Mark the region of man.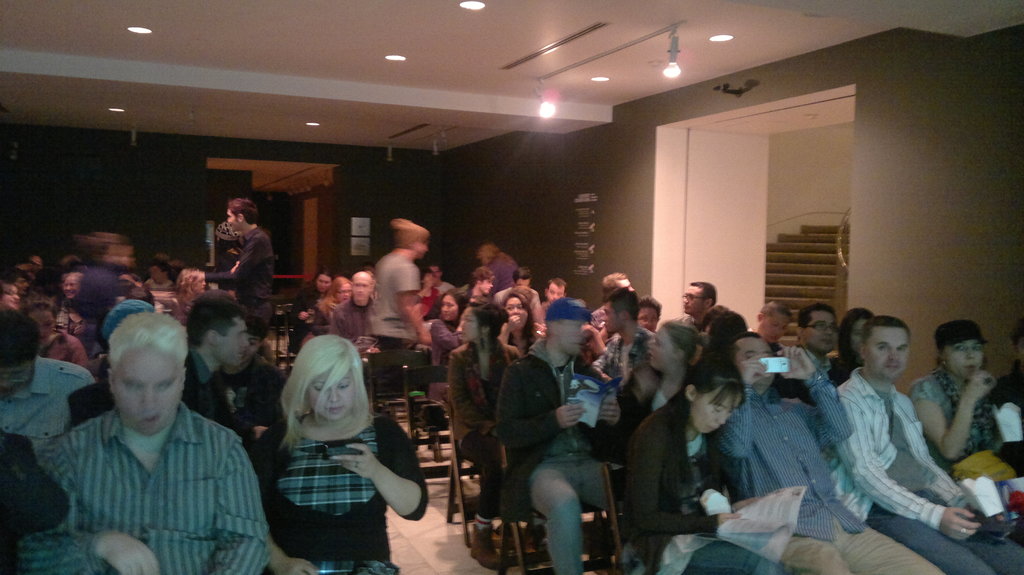
Region: bbox(182, 295, 256, 427).
